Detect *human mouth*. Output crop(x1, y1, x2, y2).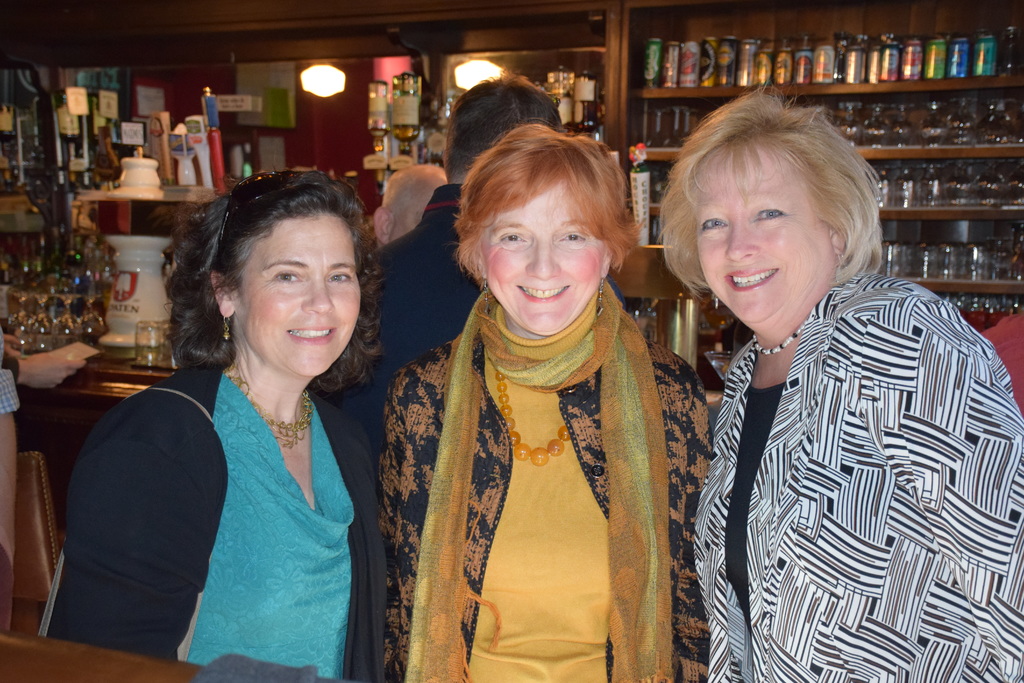
crop(518, 283, 569, 305).
